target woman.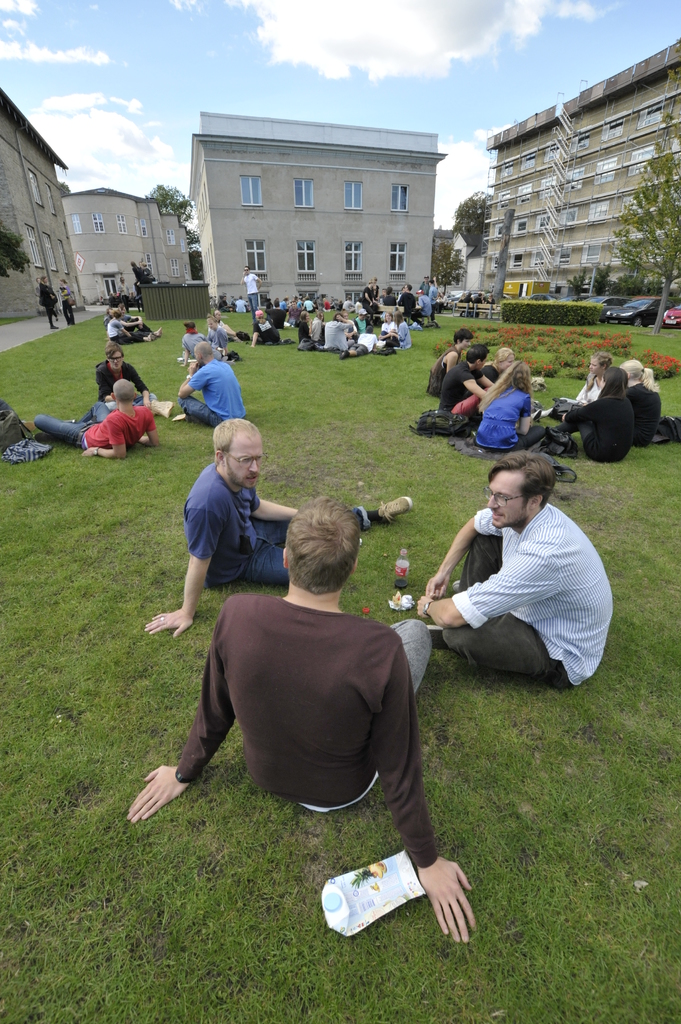
Target region: rect(300, 309, 310, 344).
